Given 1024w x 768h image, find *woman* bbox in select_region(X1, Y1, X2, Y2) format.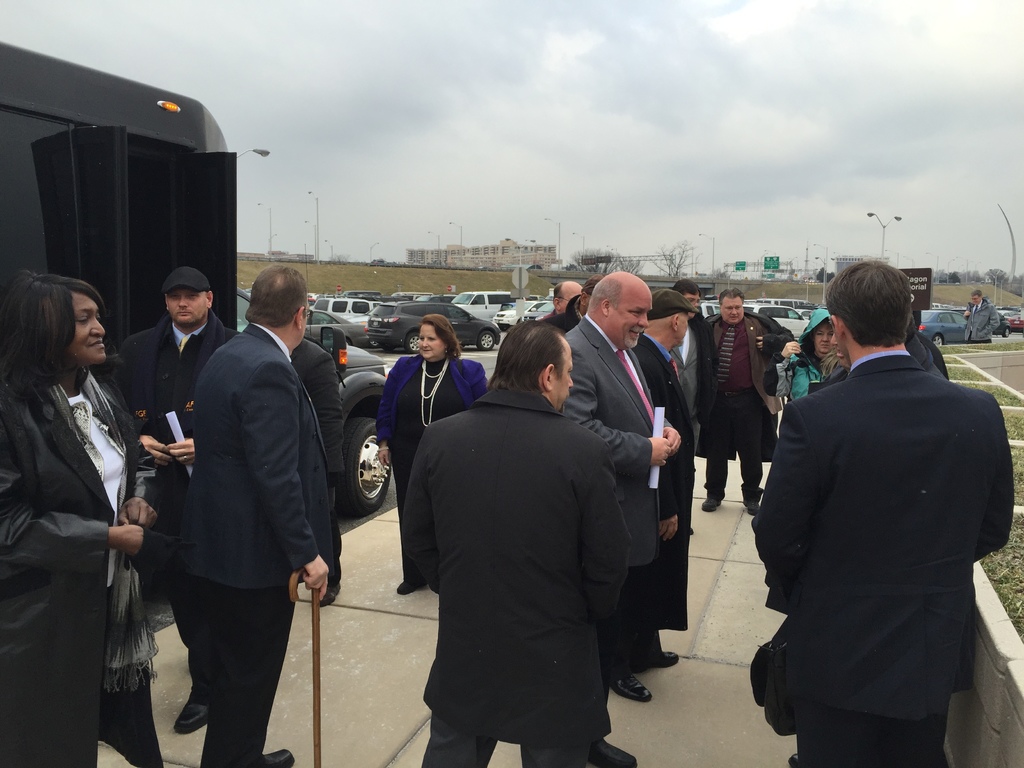
select_region(22, 250, 147, 765).
